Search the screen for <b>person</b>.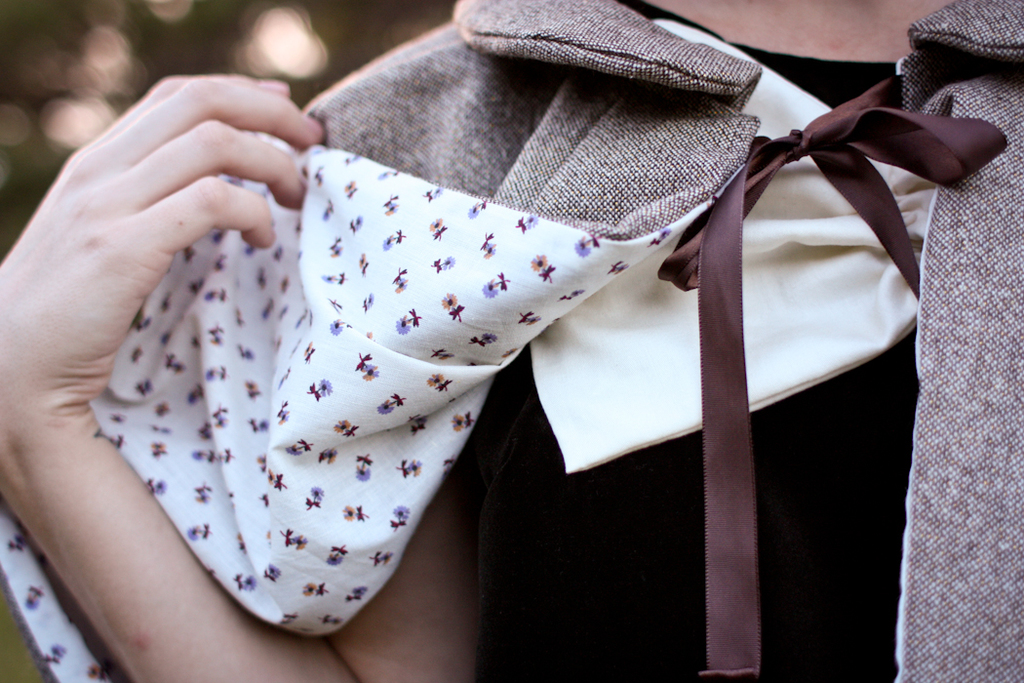
Found at (0,0,1023,680).
